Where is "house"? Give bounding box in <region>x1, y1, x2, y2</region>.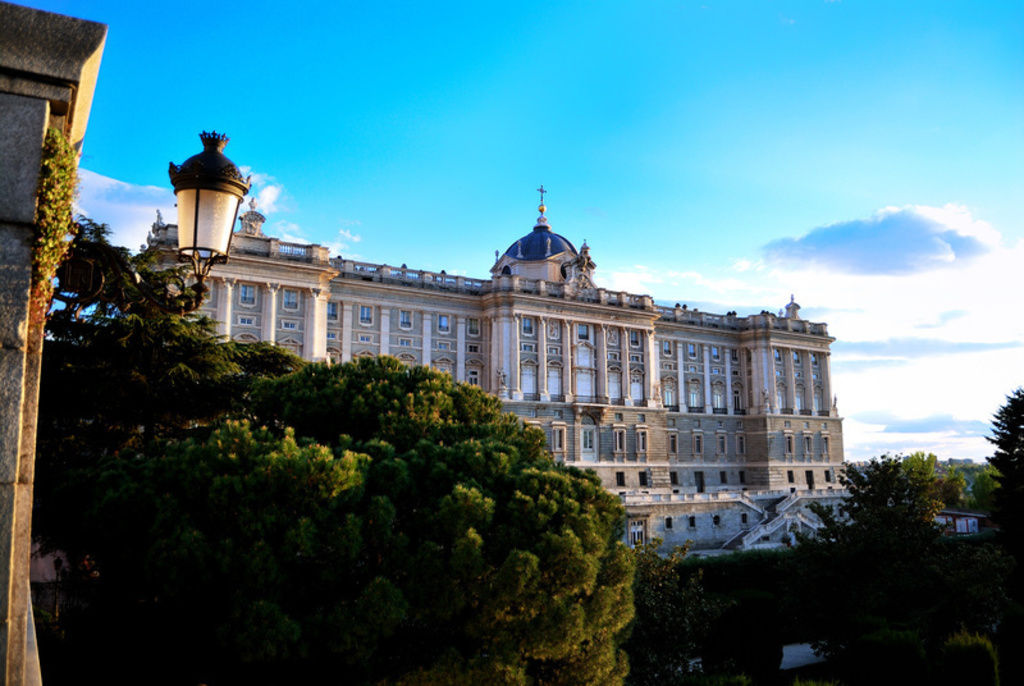
<region>5, 0, 108, 685</region>.
